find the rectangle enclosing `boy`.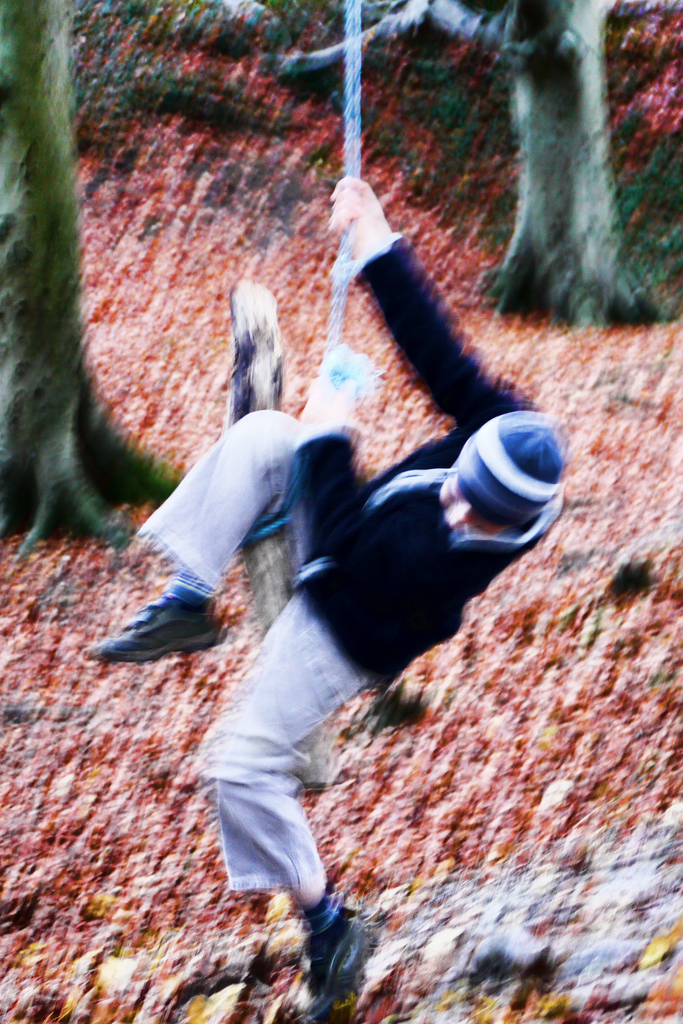
(94, 176, 568, 1023).
